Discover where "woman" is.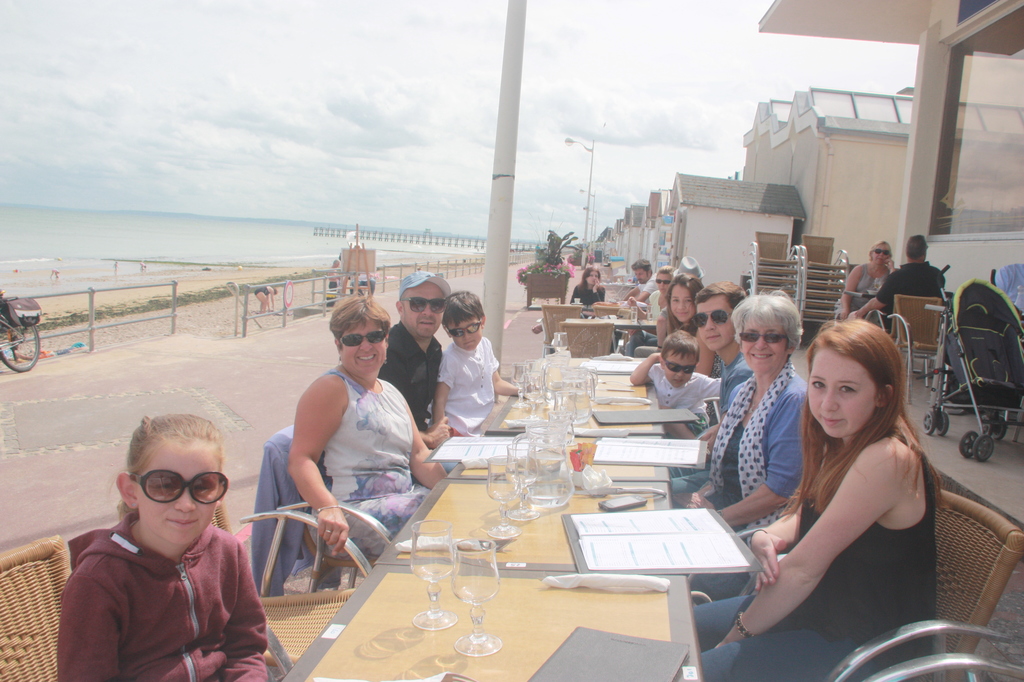
Discovered at BBox(665, 288, 817, 532).
